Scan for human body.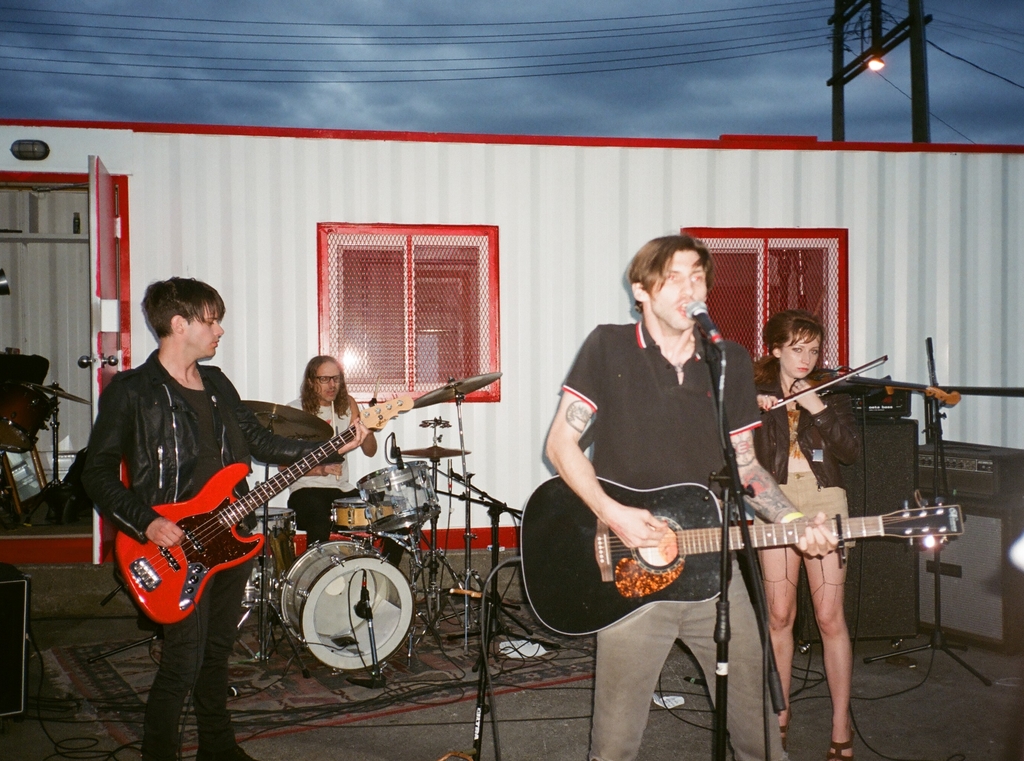
Scan result: (left=77, top=273, right=369, bottom=760).
